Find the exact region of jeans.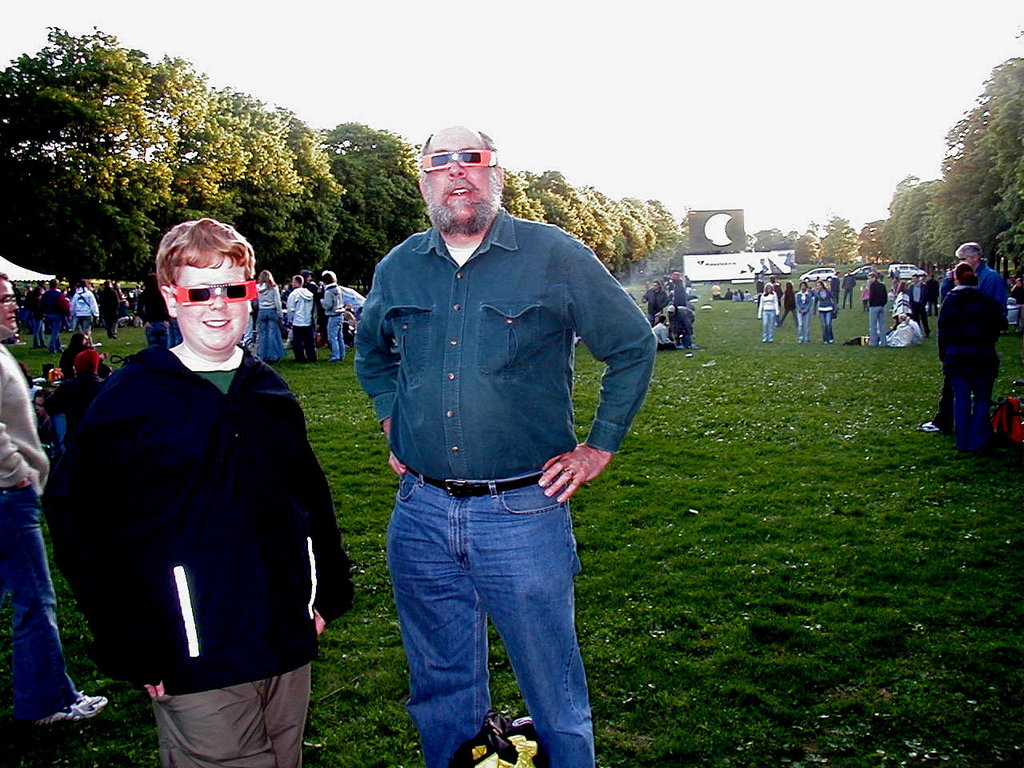
Exact region: 818 310 834 338.
